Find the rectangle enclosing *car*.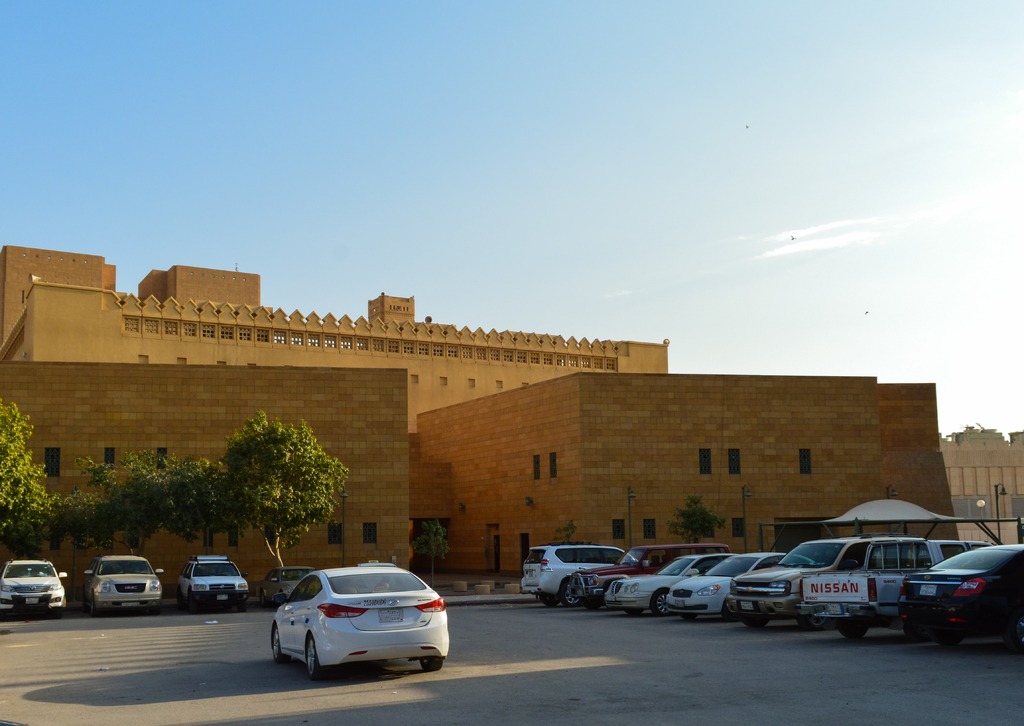
{"x1": 898, "y1": 542, "x2": 1023, "y2": 645}.
